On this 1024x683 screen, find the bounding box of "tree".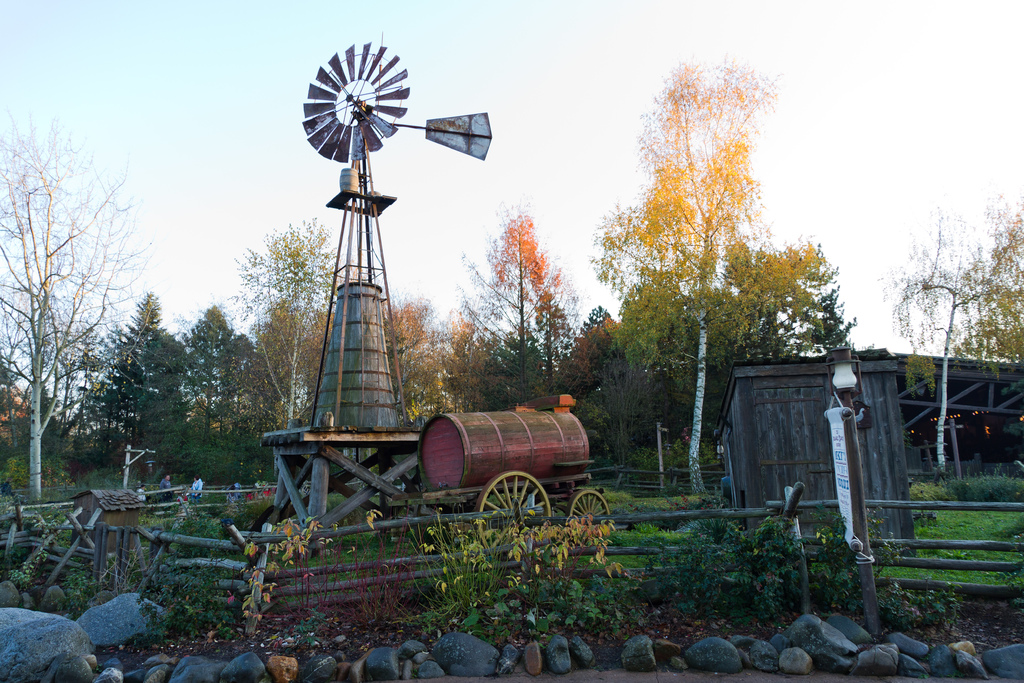
Bounding box: x1=887, y1=192, x2=1023, y2=463.
